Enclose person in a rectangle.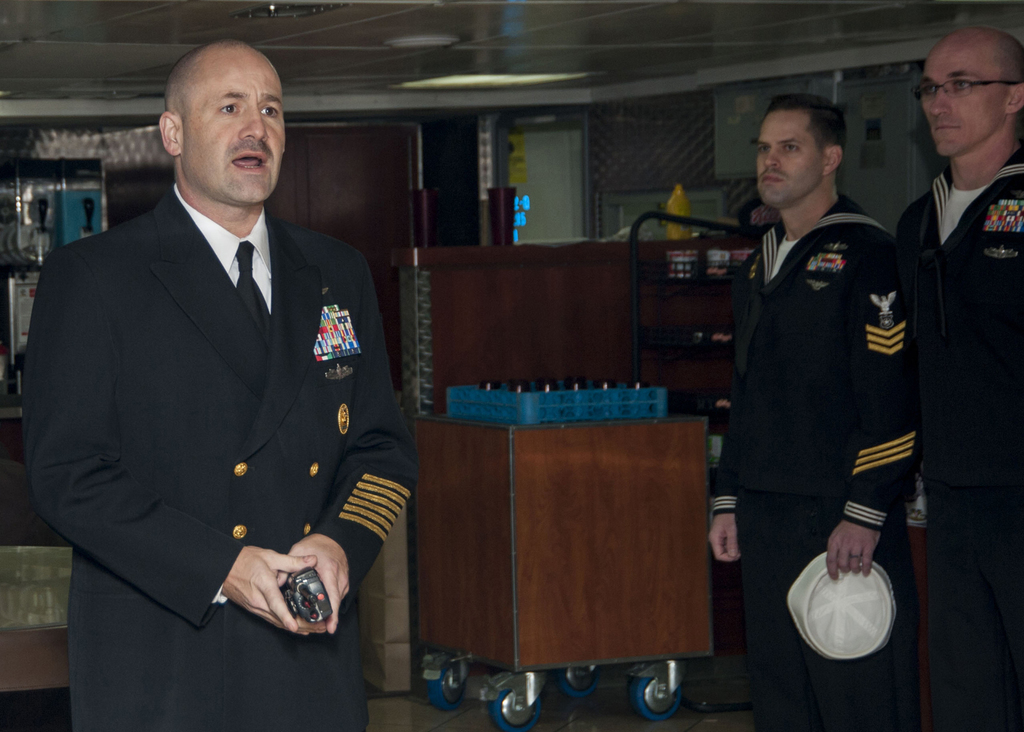
[left=20, top=38, right=416, bottom=731].
